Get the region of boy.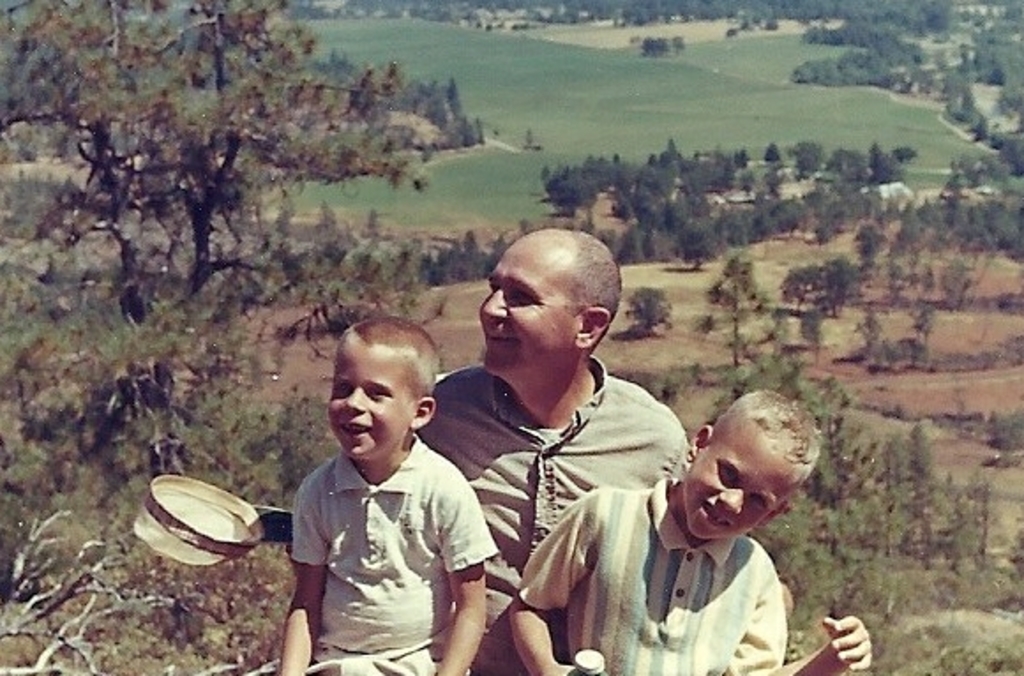
BBox(551, 316, 807, 664).
